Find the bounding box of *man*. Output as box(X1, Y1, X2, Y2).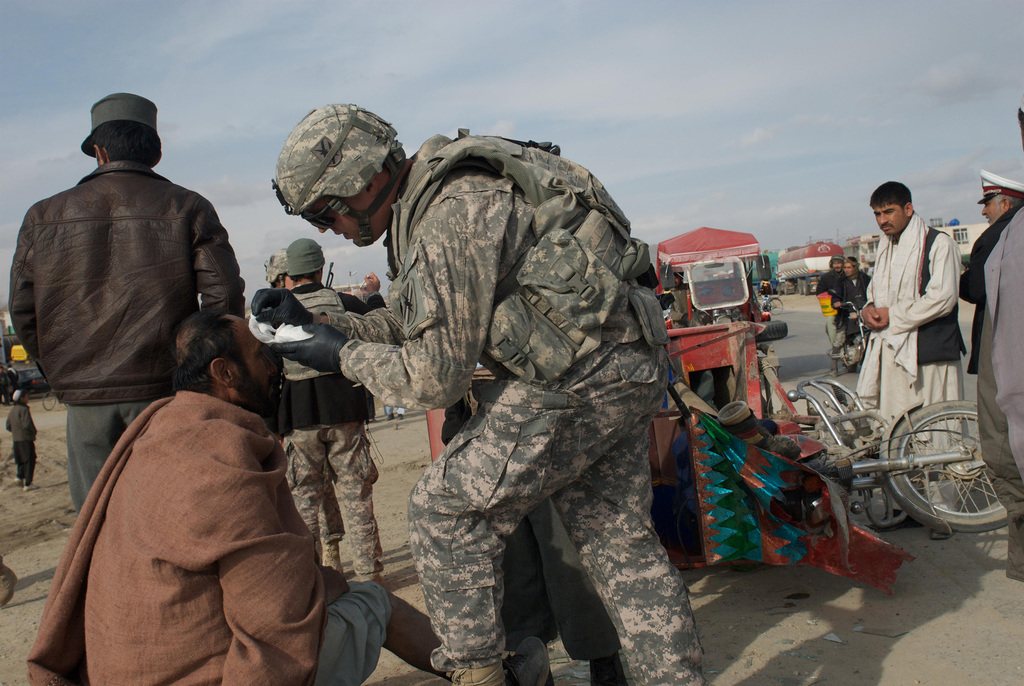
box(851, 182, 967, 538).
